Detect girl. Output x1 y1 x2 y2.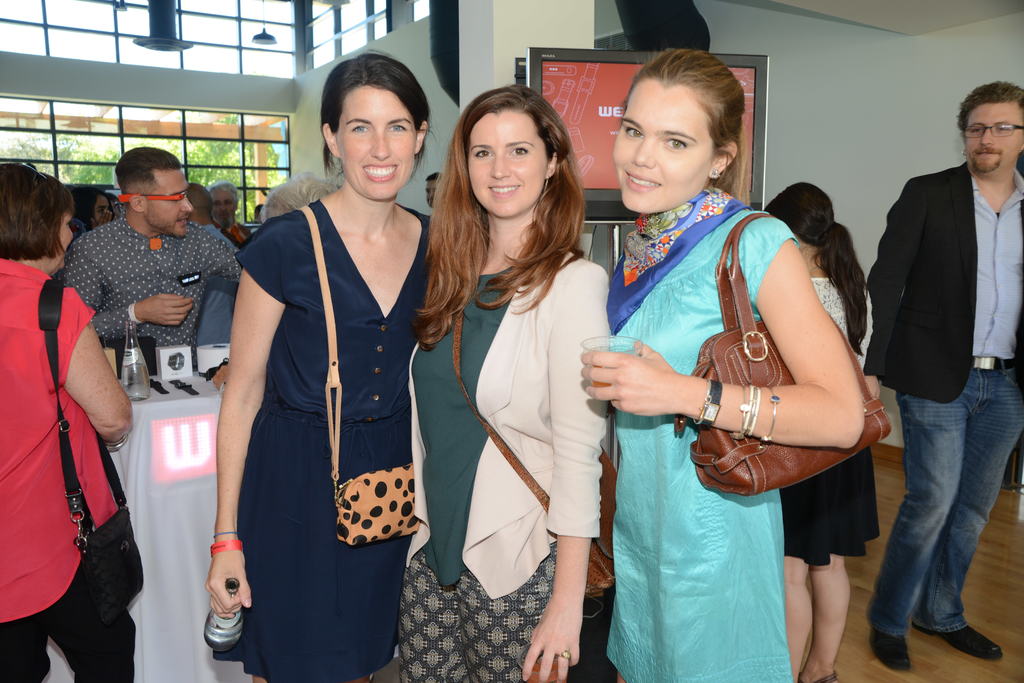
759 182 881 682.
